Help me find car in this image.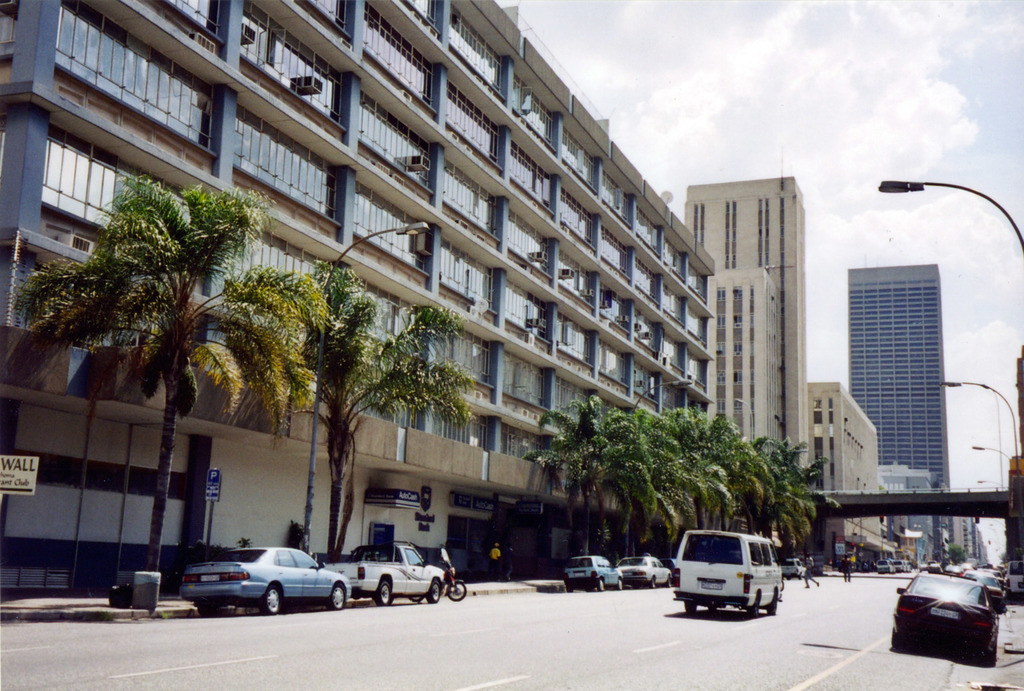
Found it: box(625, 556, 676, 589).
